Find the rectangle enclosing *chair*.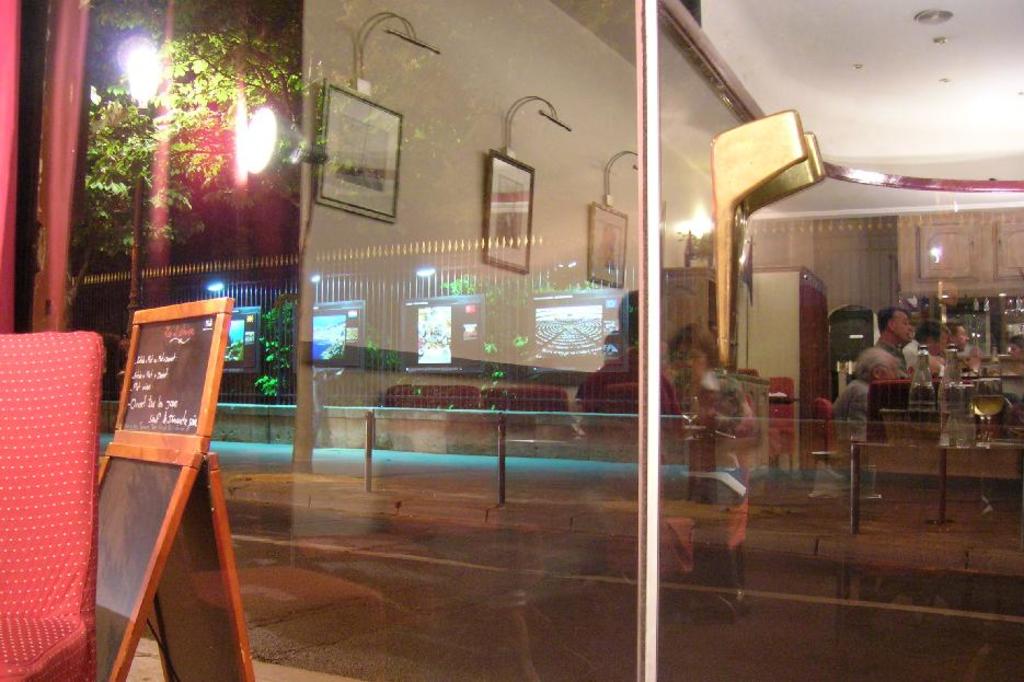
{"x1": 5, "y1": 305, "x2": 107, "y2": 681}.
